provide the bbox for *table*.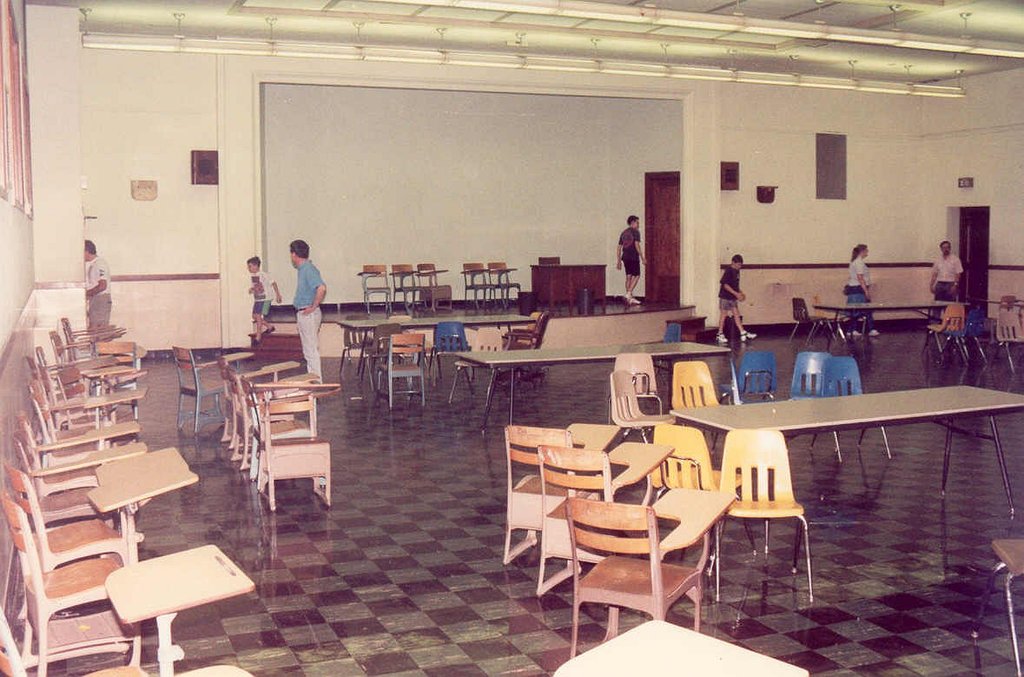
249, 356, 302, 384.
